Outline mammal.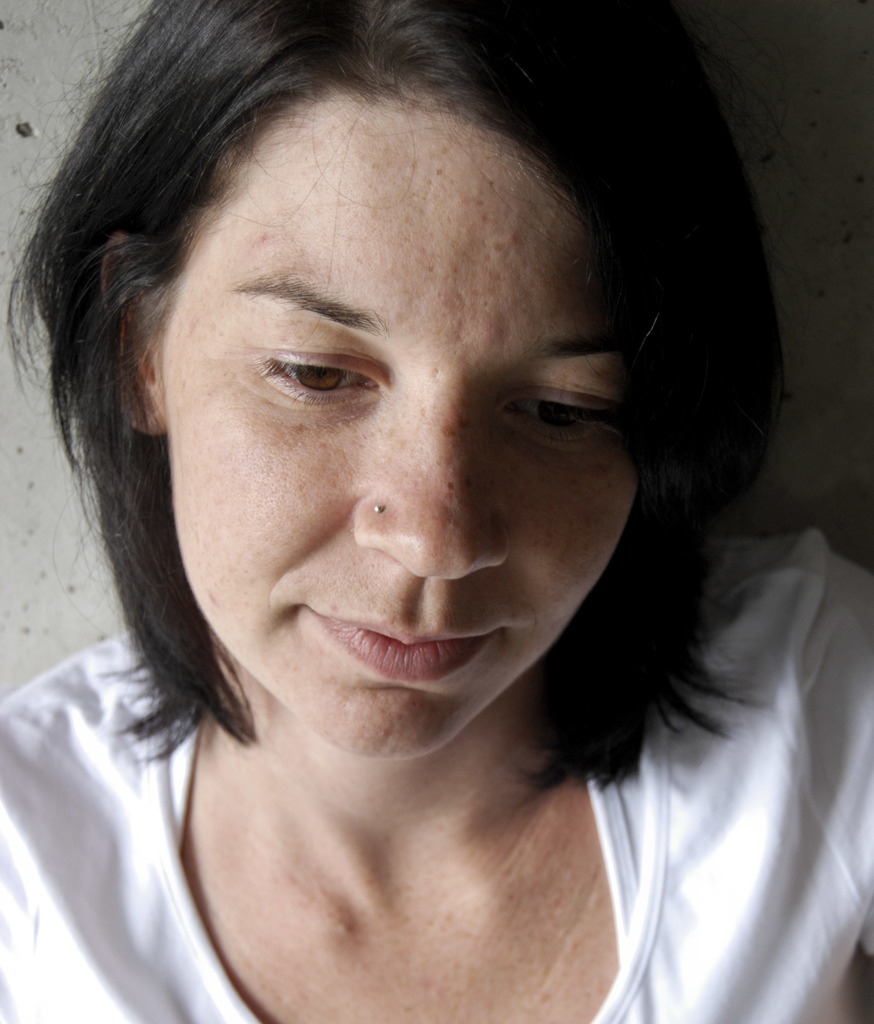
Outline: (0,0,873,985).
